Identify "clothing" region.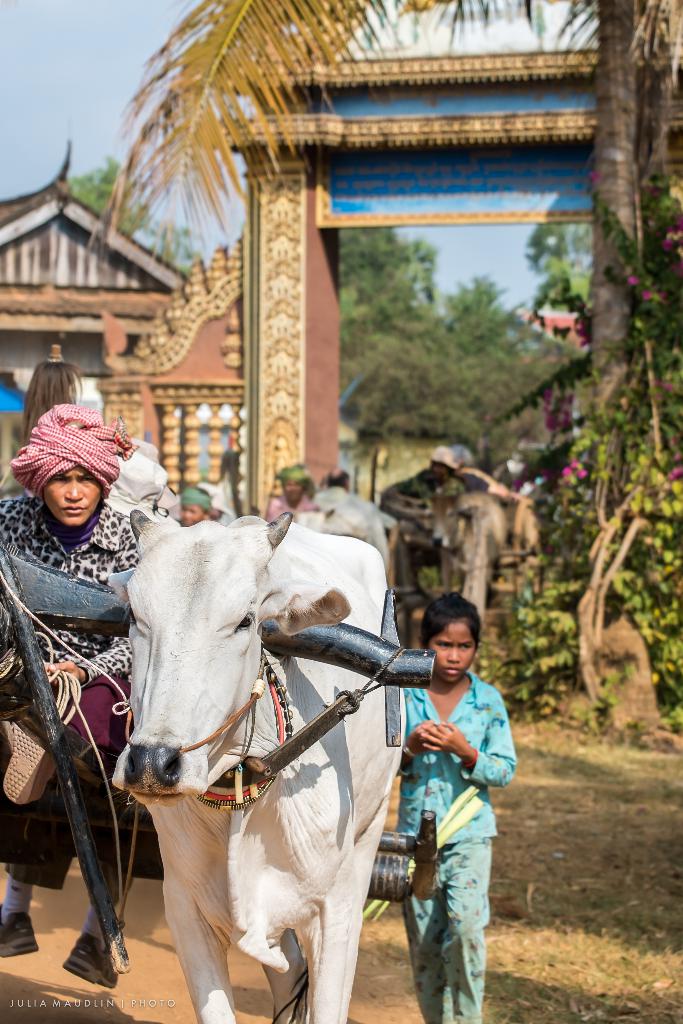
Region: x1=391, y1=666, x2=528, y2=1007.
